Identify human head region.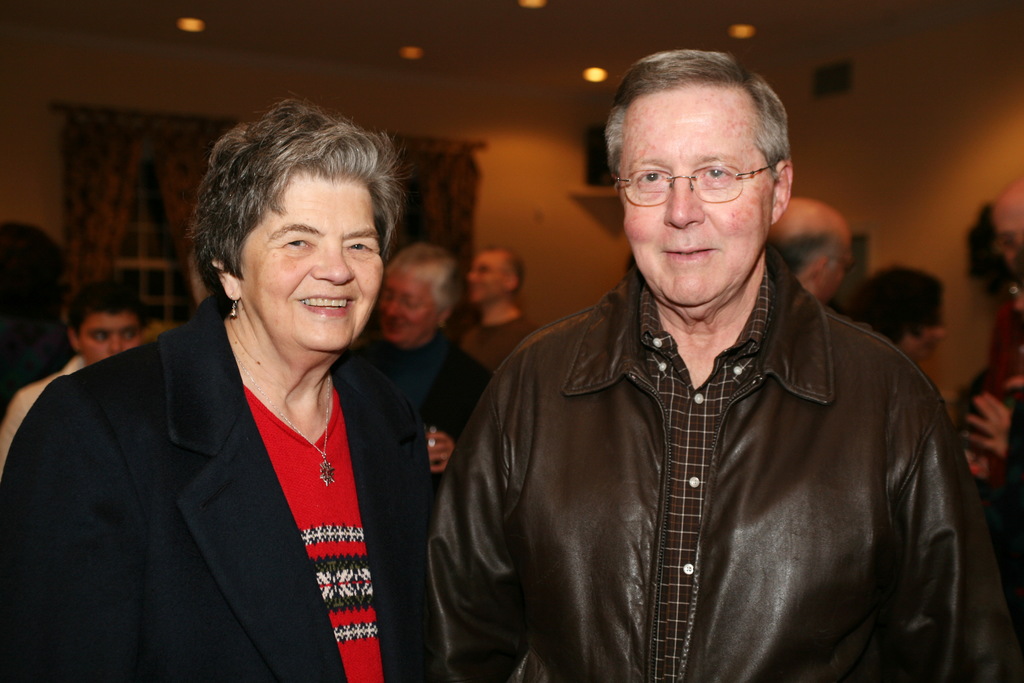
Region: box(767, 193, 856, 303).
